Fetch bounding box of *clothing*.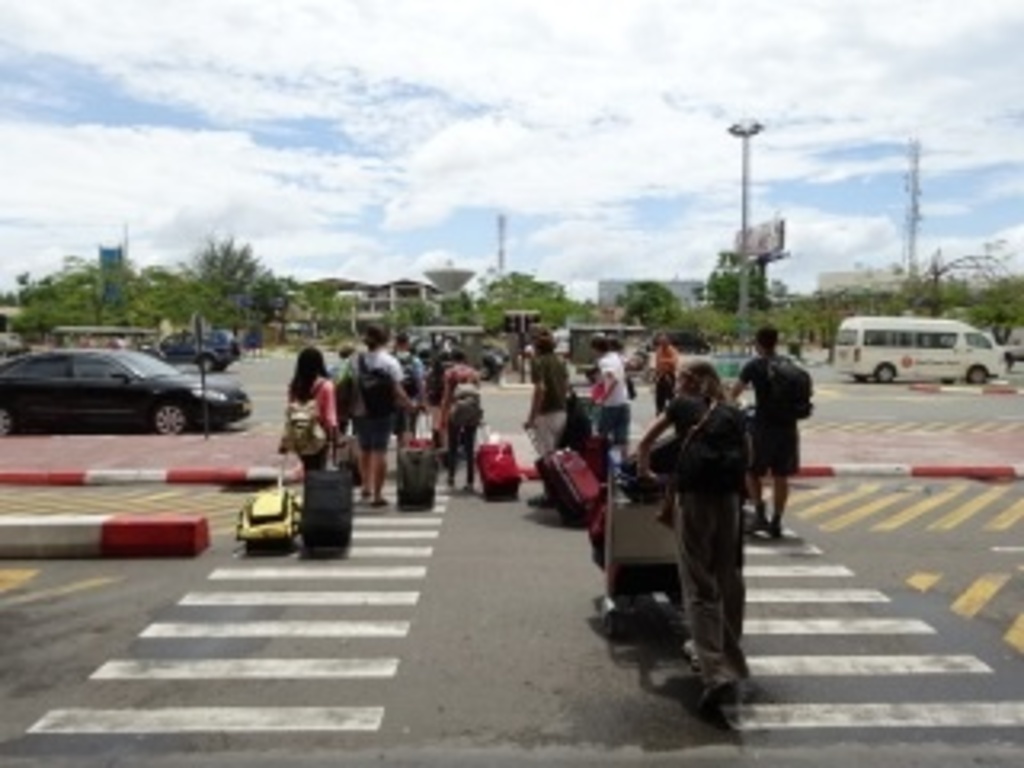
Bbox: {"left": 659, "top": 397, "right": 749, "bottom": 669}.
